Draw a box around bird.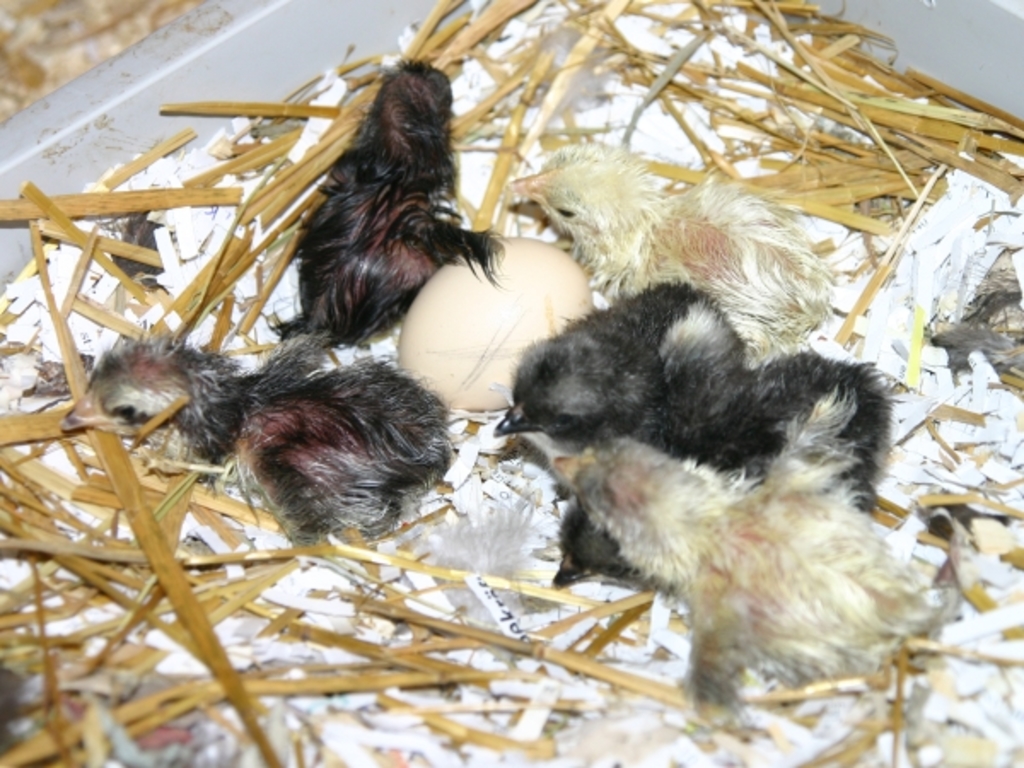
(x1=505, y1=143, x2=835, y2=375).
